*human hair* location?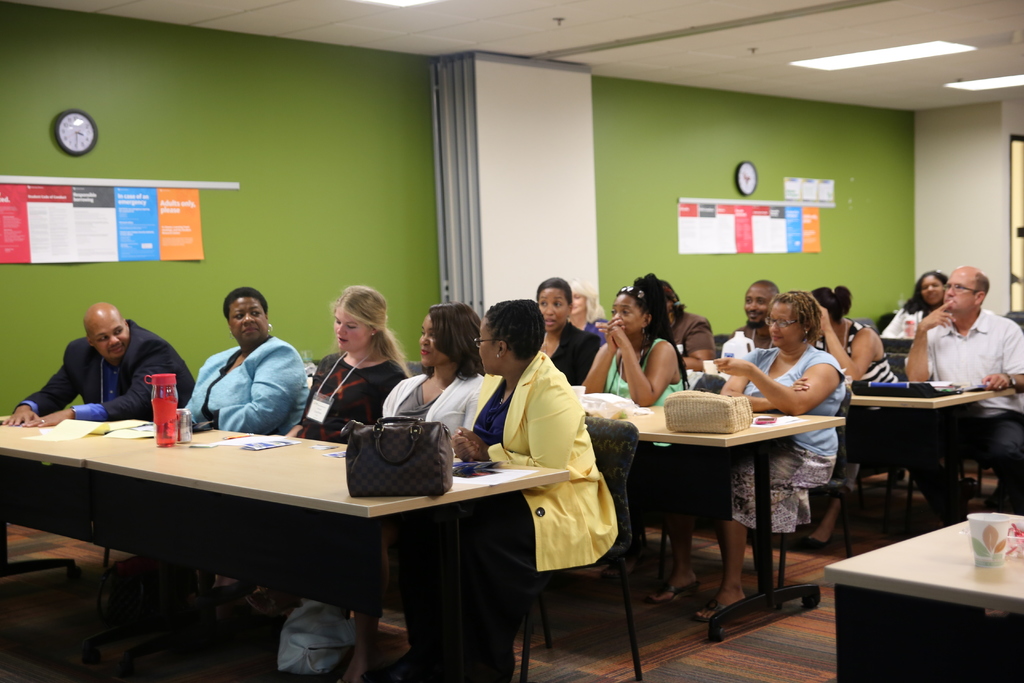
l=224, t=286, r=268, b=325
